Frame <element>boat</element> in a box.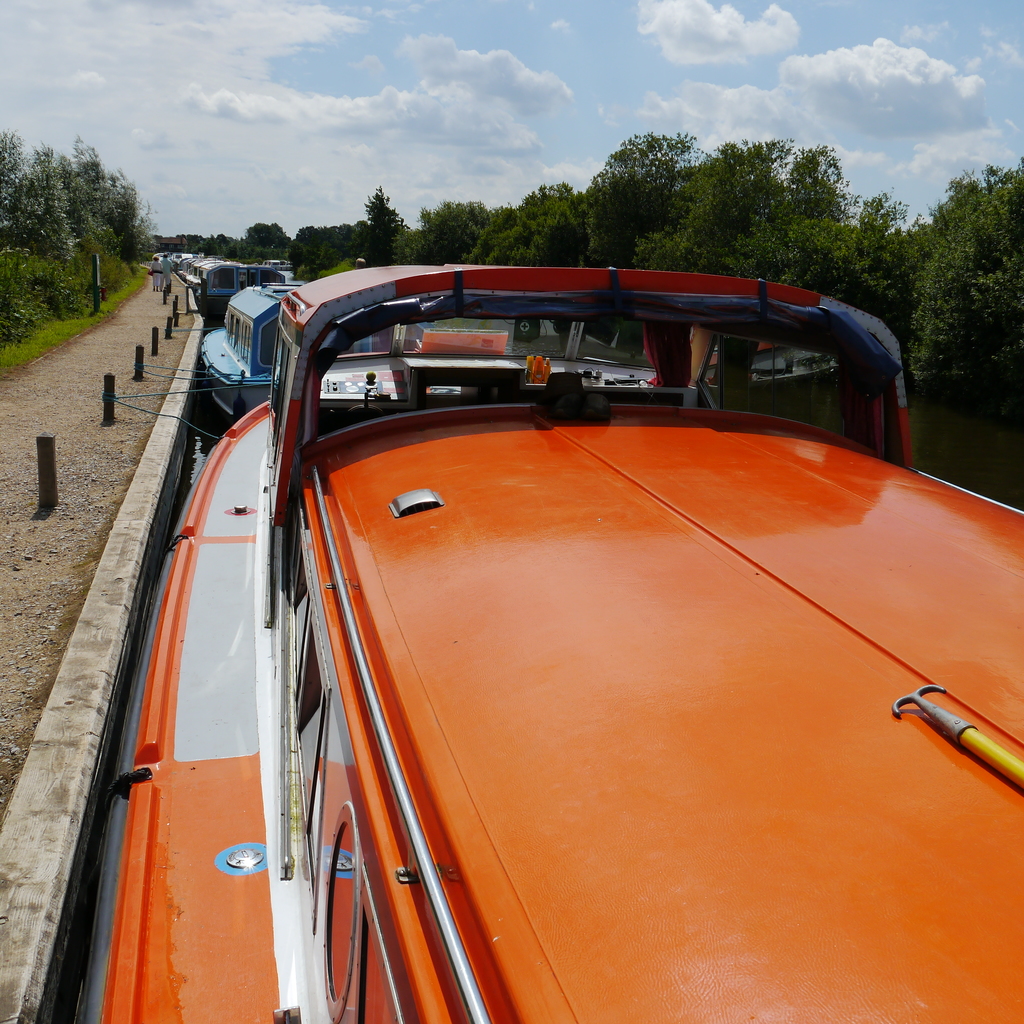
box(64, 255, 1023, 1023).
